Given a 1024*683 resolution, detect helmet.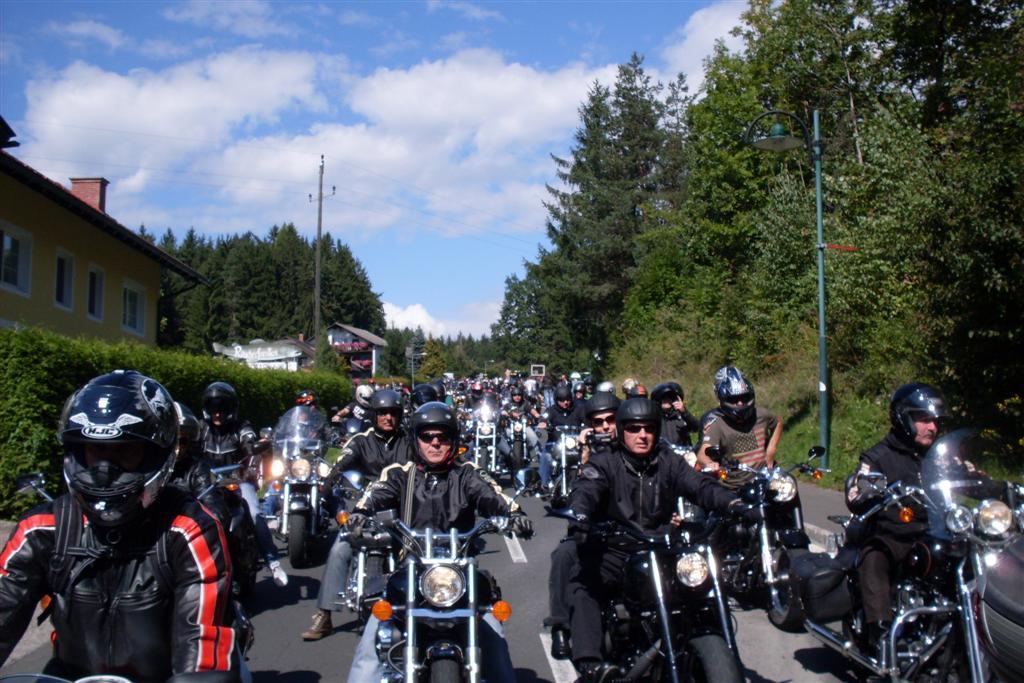
(left=613, top=385, right=662, bottom=467).
